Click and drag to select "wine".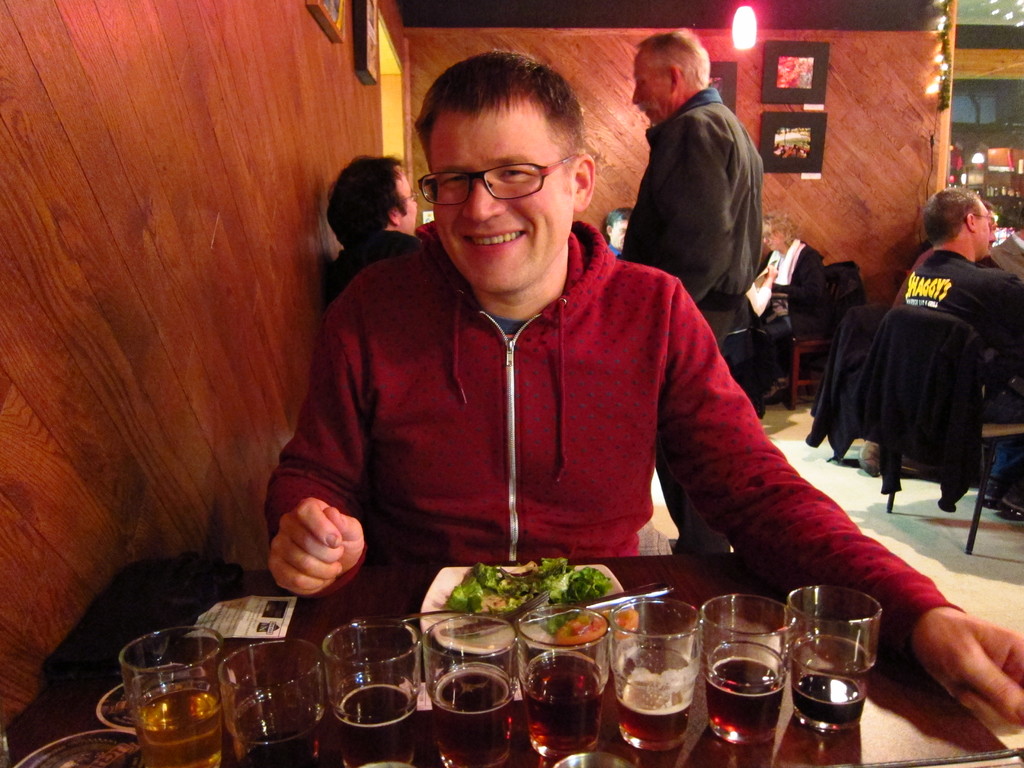
Selection: {"x1": 240, "y1": 704, "x2": 319, "y2": 767}.
